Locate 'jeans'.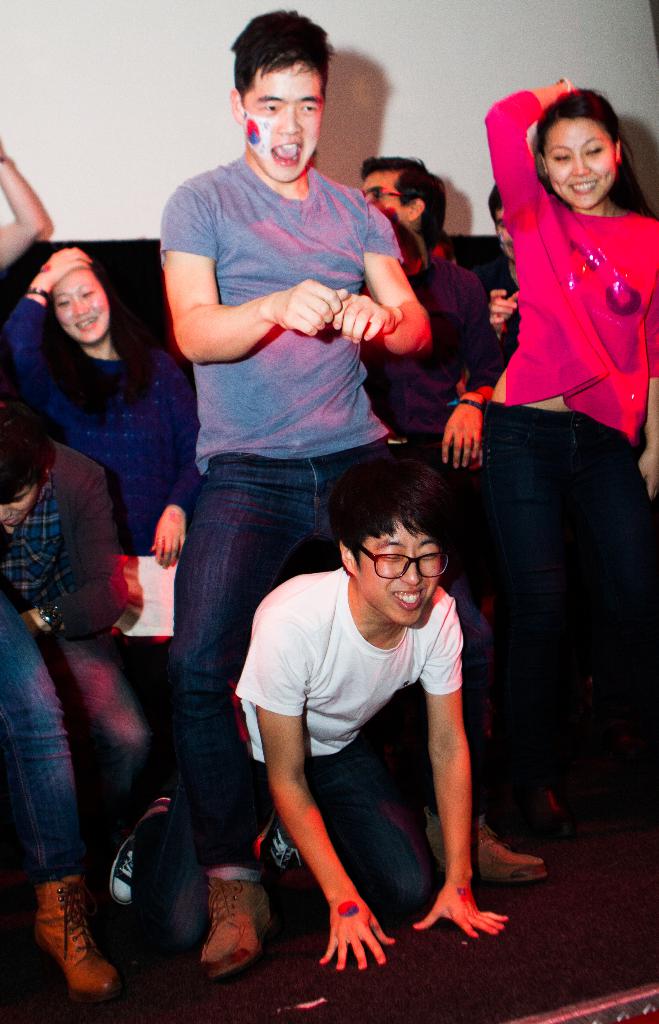
Bounding box: left=107, top=548, right=180, bottom=653.
